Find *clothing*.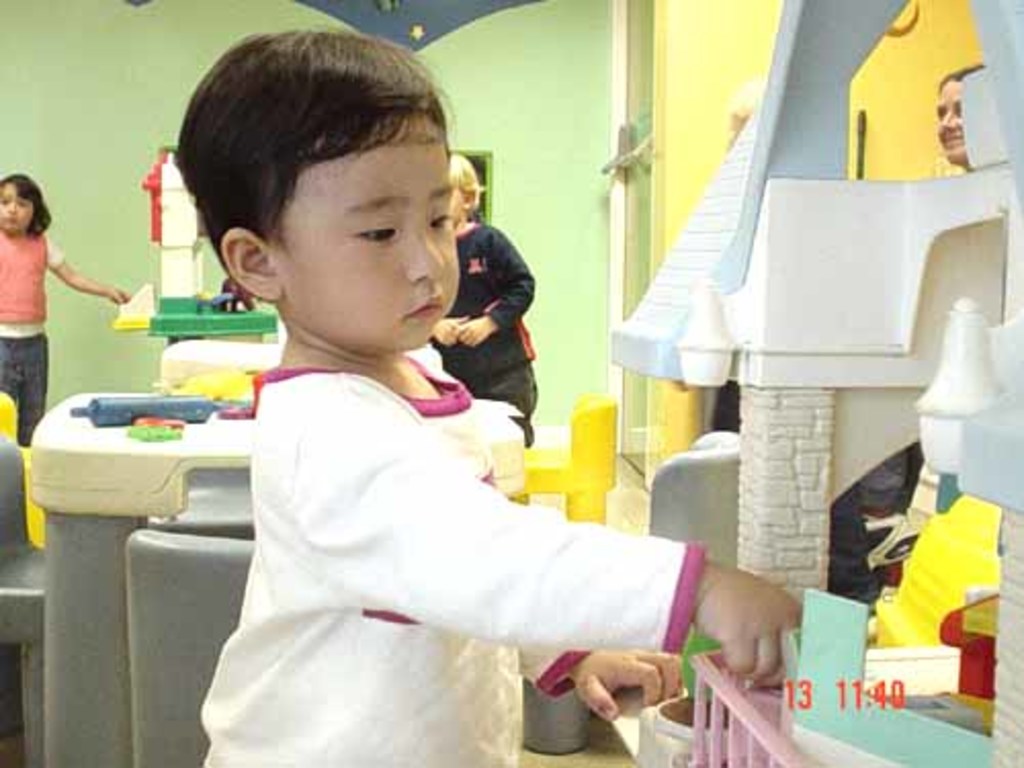
Rect(0, 225, 68, 442).
